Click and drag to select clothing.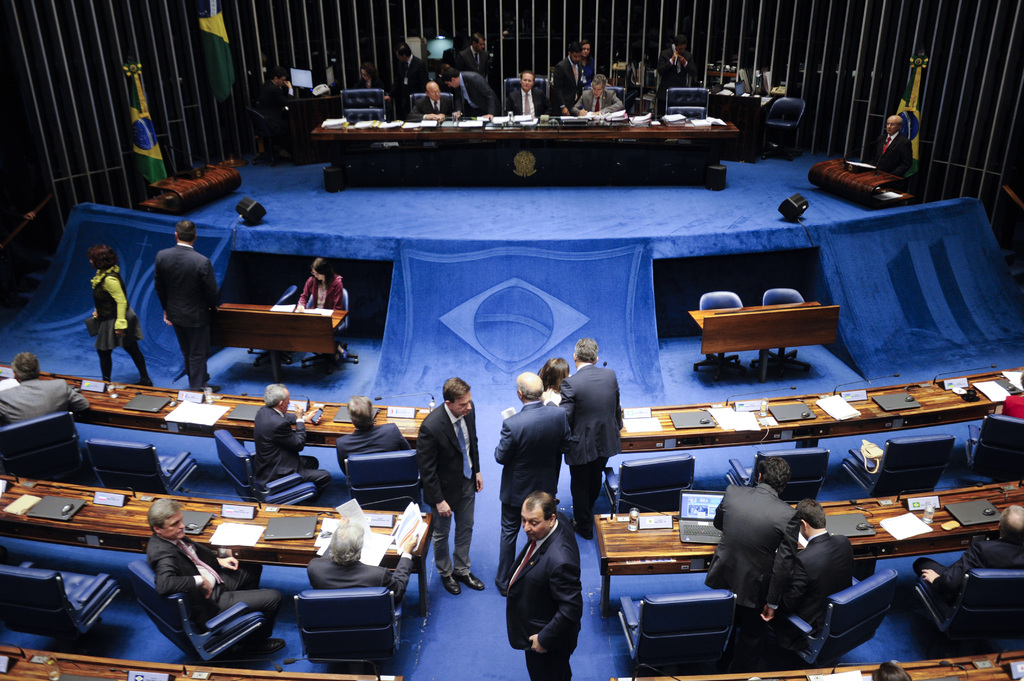
Selection: {"x1": 877, "y1": 131, "x2": 913, "y2": 178}.
